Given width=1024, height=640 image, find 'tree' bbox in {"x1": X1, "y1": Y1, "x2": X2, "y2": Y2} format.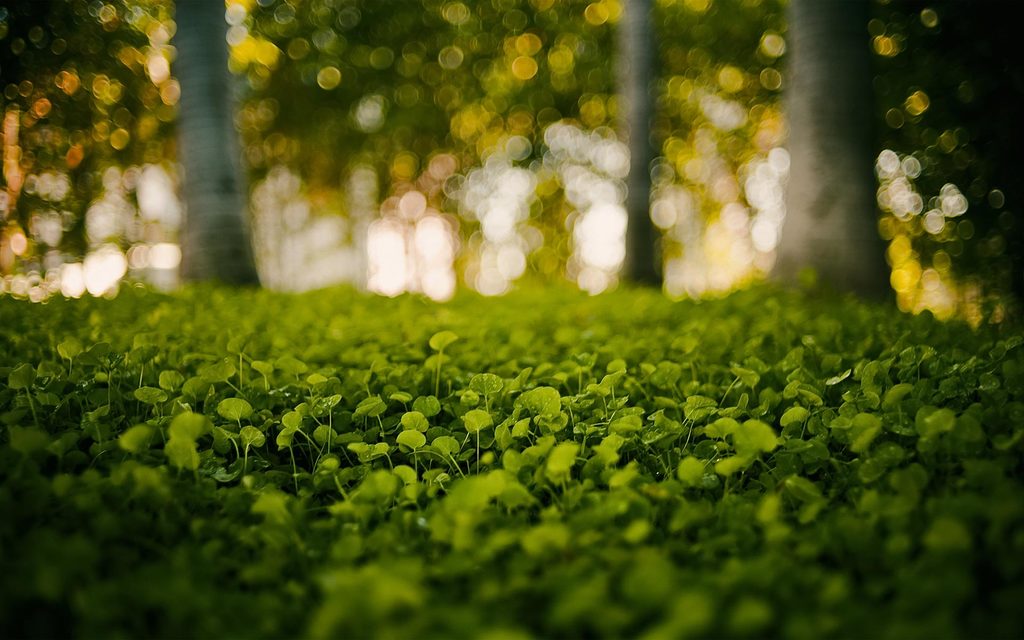
{"x1": 767, "y1": 0, "x2": 902, "y2": 314}.
